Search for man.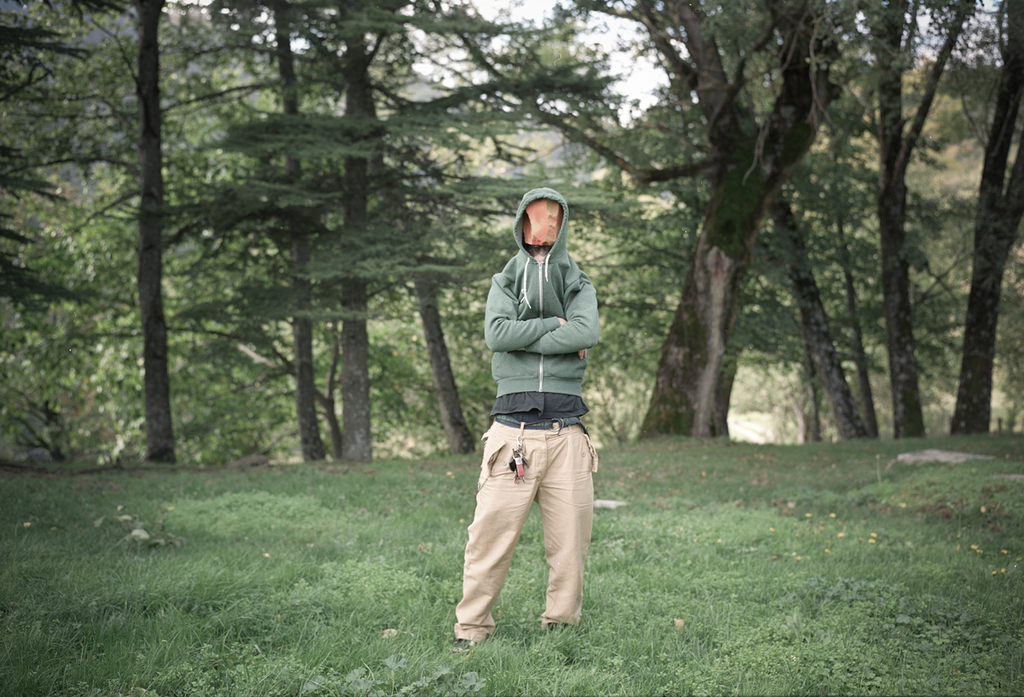
Found at select_region(452, 189, 602, 647).
